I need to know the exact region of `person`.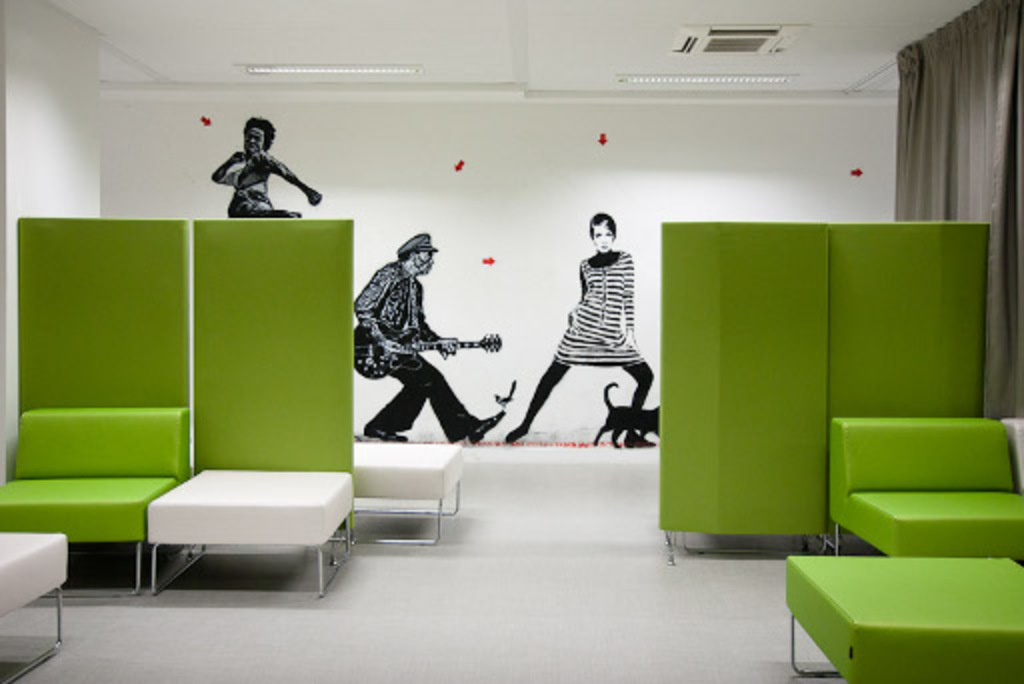
Region: Rect(502, 202, 656, 446).
